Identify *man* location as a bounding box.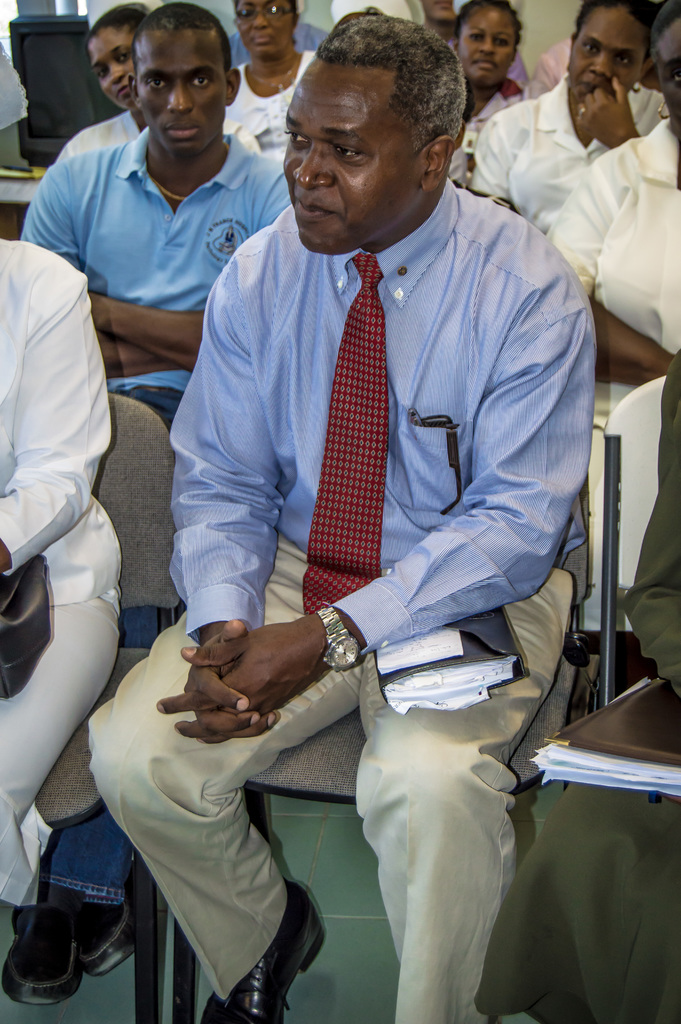
[left=0, top=230, right=122, bottom=909].
